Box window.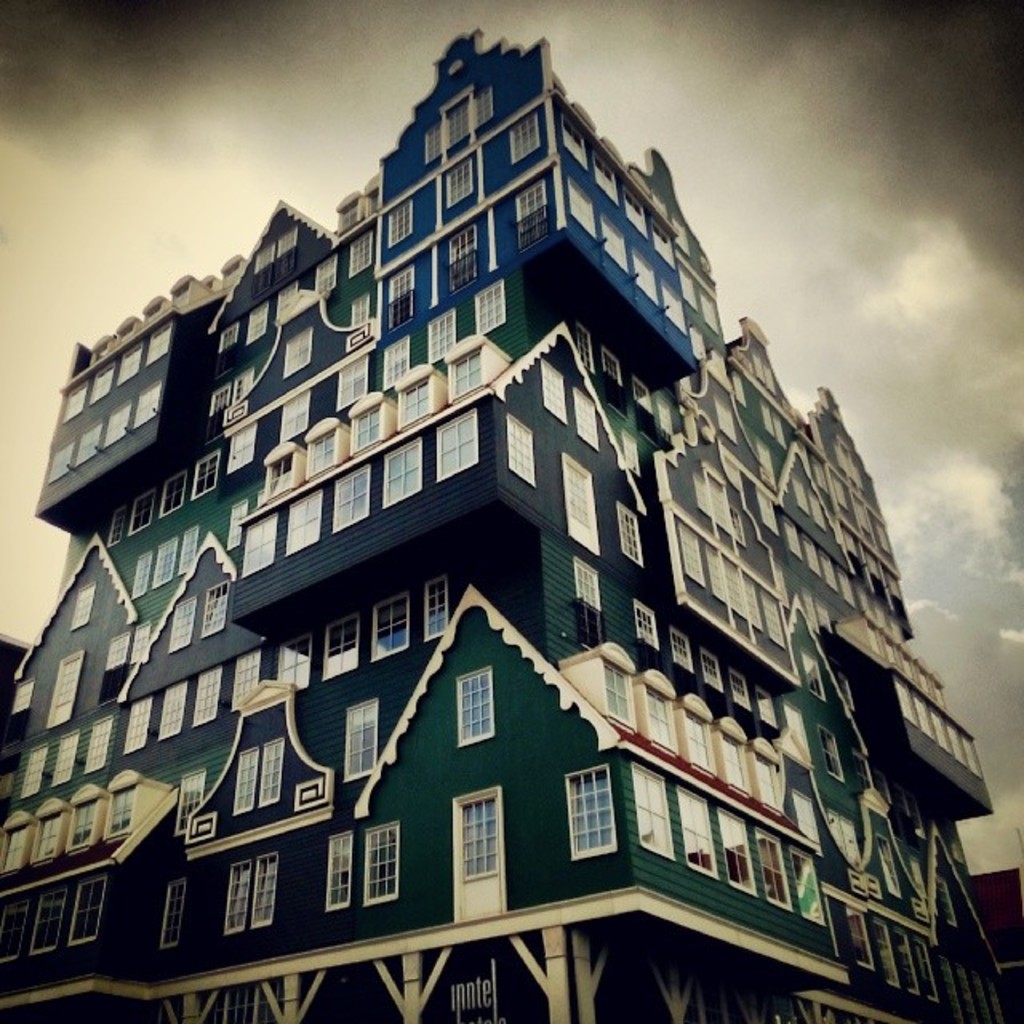
locate(256, 741, 288, 811).
